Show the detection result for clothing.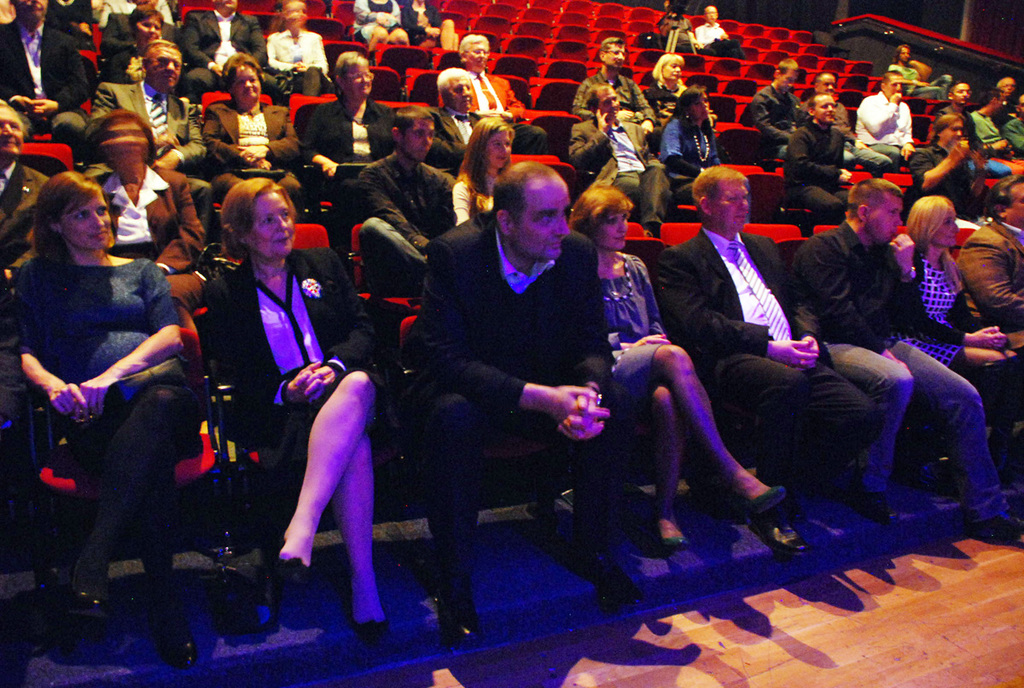
106 8 193 74.
